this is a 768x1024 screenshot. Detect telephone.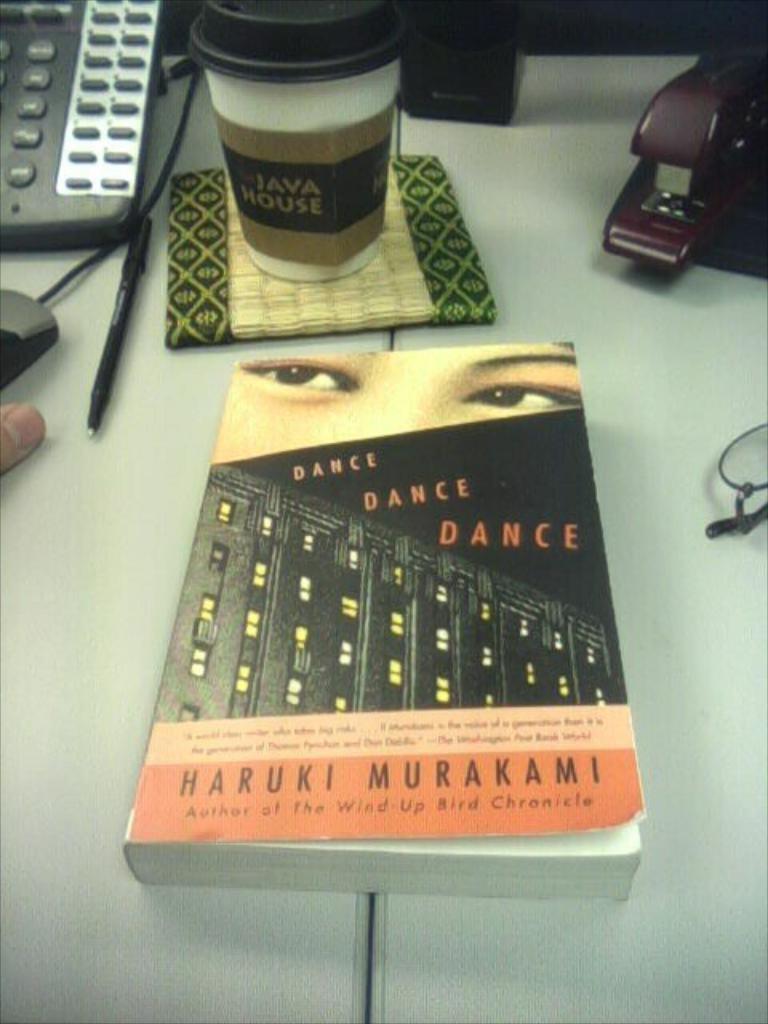
[0,0,197,390].
